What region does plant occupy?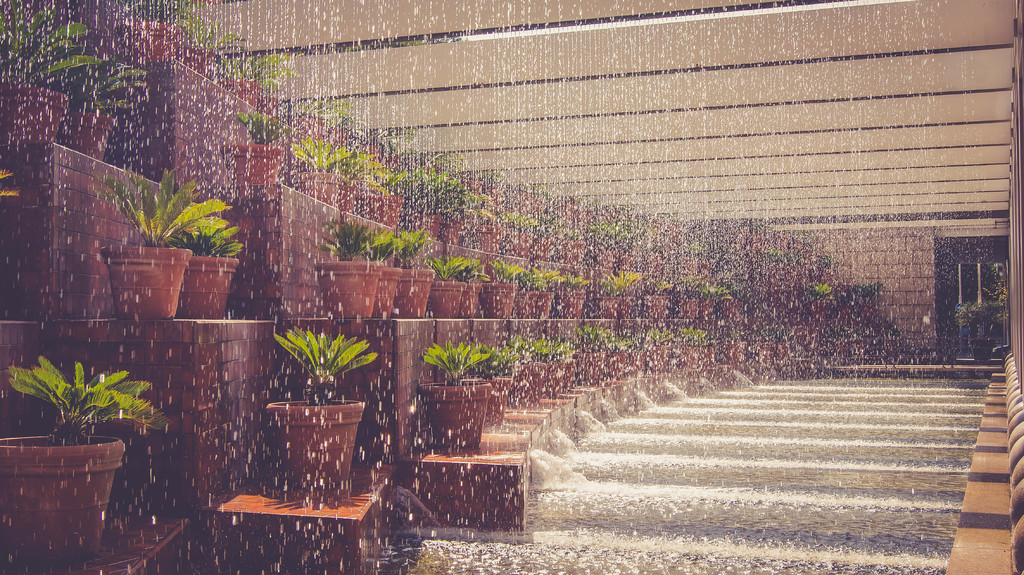
pyautogui.locateOnScreen(369, 229, 405, 266).
